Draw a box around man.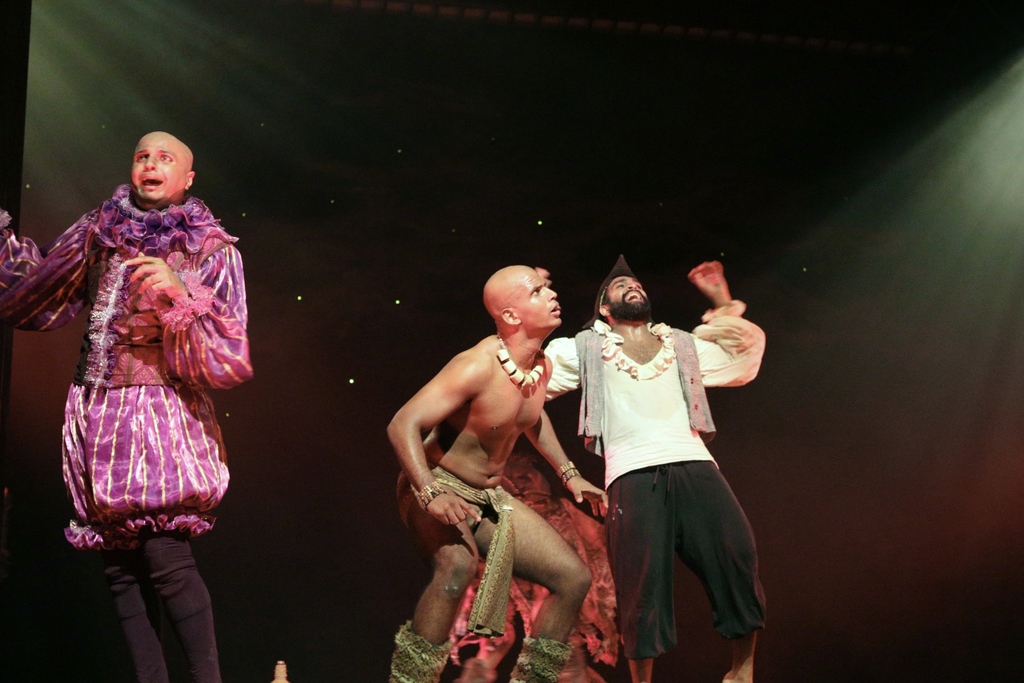
box=[391, 257, 609, 667].
